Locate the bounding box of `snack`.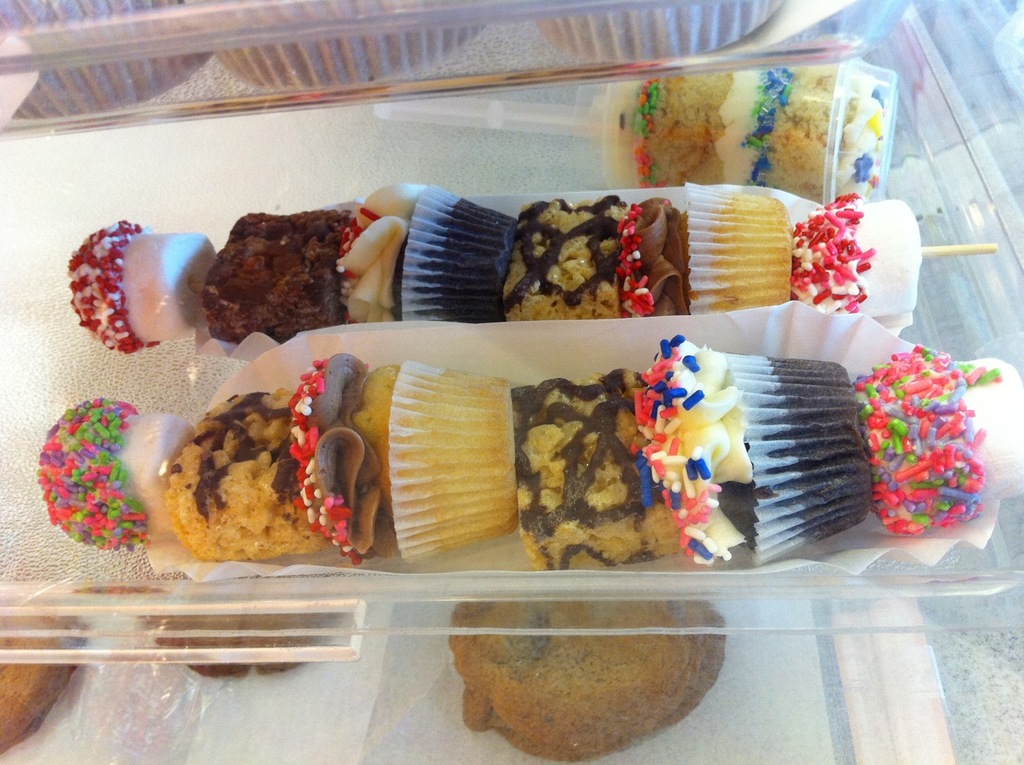
Bounding box: l=180, t=210, r=348, b=343.
